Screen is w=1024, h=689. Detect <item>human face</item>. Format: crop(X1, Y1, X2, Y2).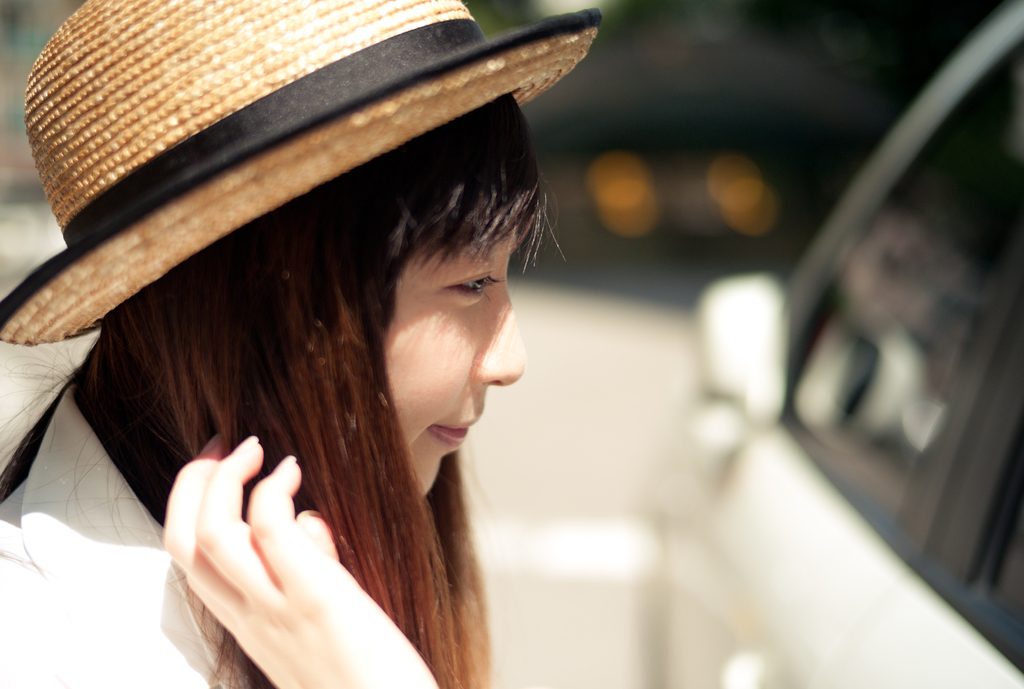
crop(376, 212, 527, 506).
